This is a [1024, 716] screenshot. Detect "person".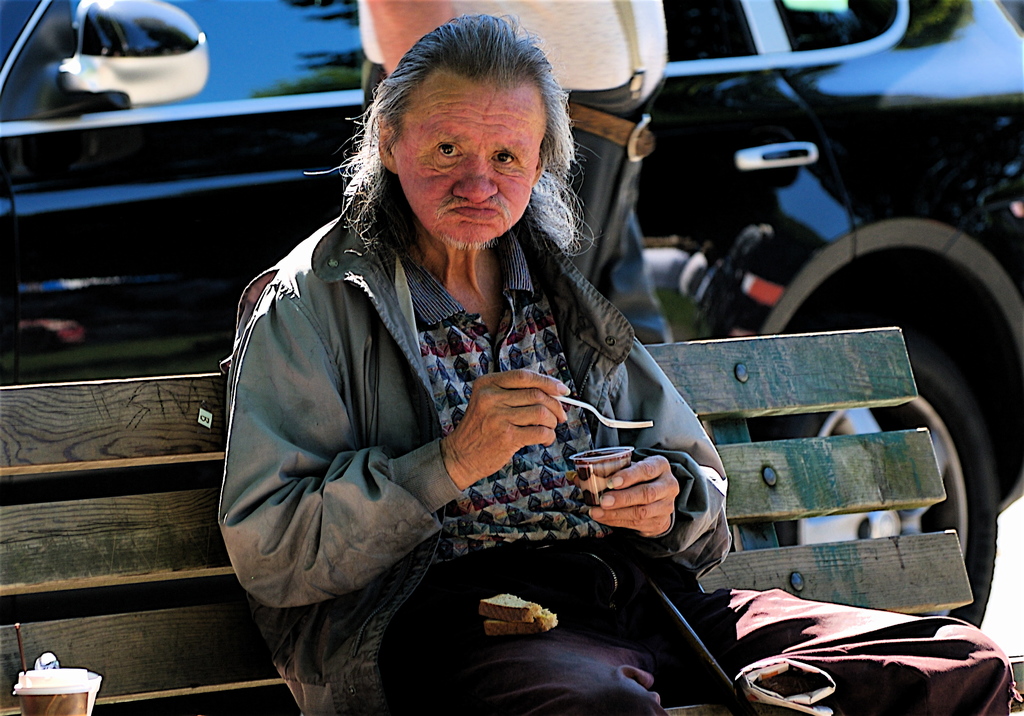
217 14 1023 715.
